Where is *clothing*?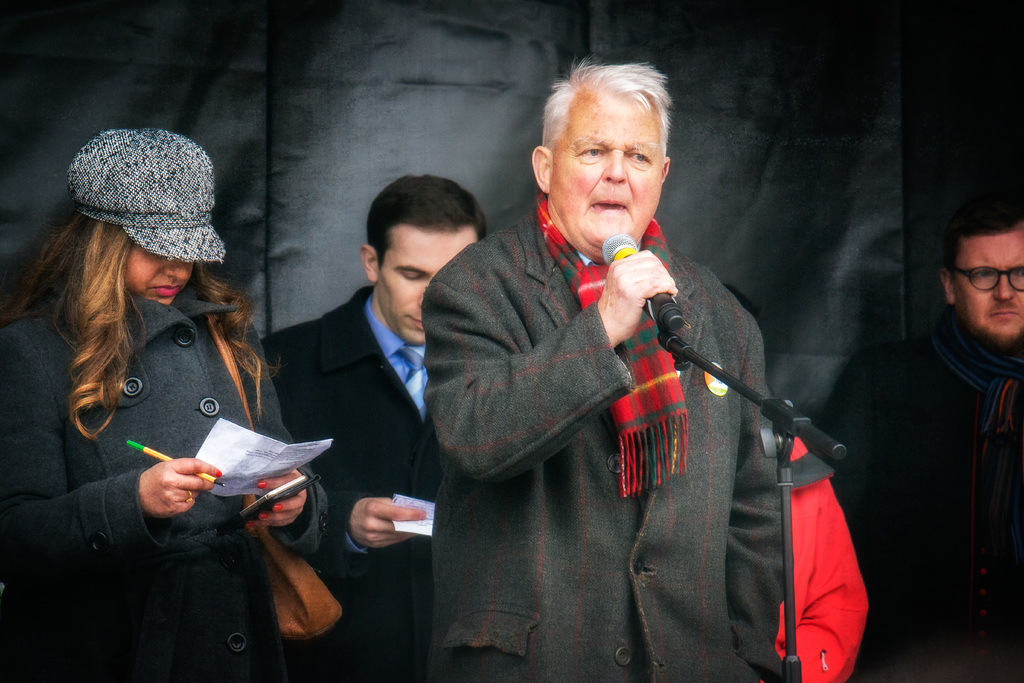
crop(819, 309, 1023, 682).
